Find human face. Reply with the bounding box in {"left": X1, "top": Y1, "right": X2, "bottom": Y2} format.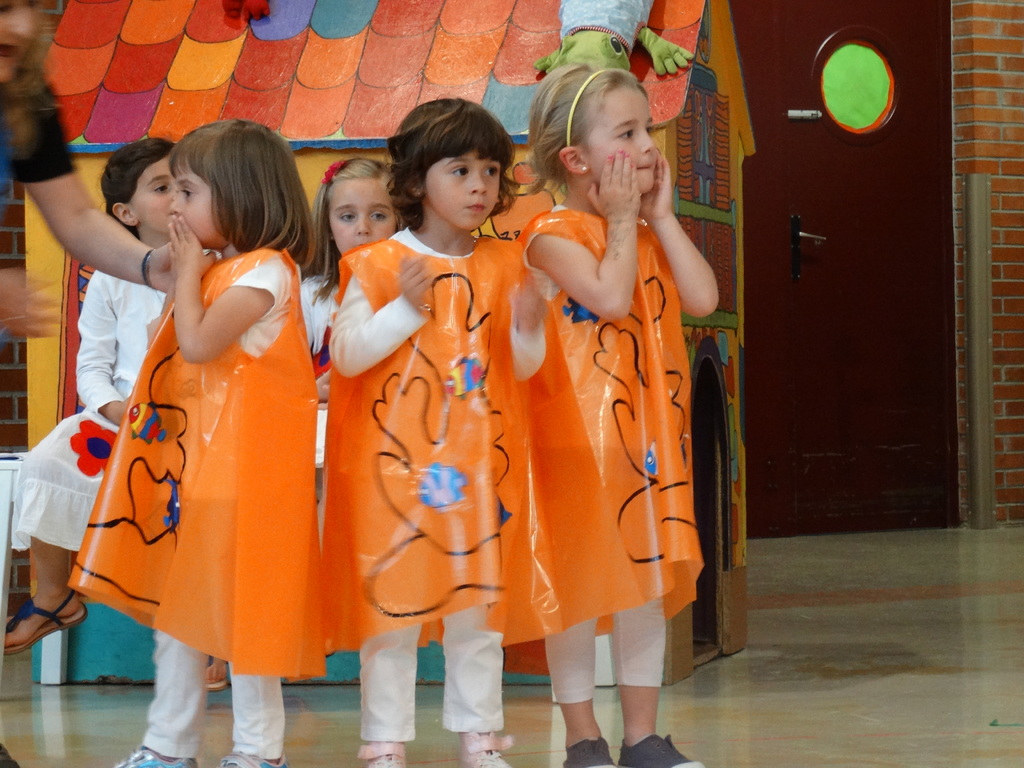
{"left": 327, "top": 177, "right": 394, "bottom": 257}.
